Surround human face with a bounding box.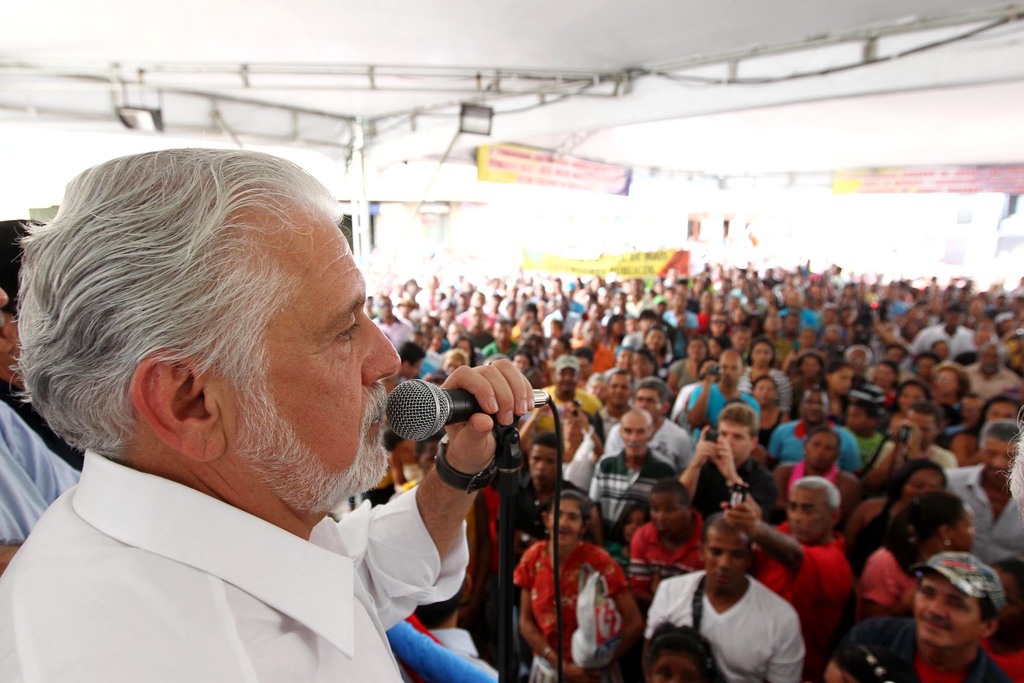
bbox(805, 430, 838, 467).
